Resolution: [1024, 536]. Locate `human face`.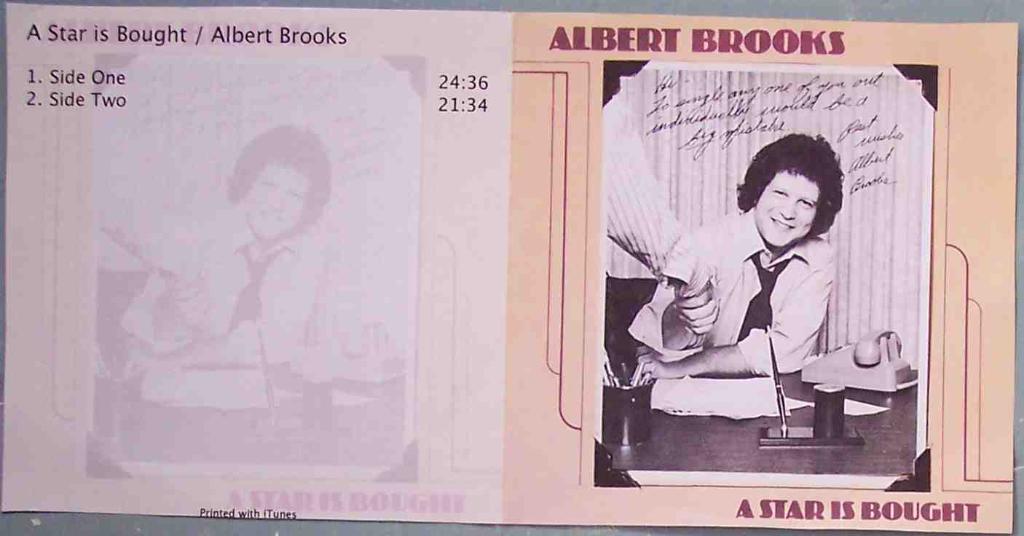
x1=752 y1=173 x2=819 y2=241.
